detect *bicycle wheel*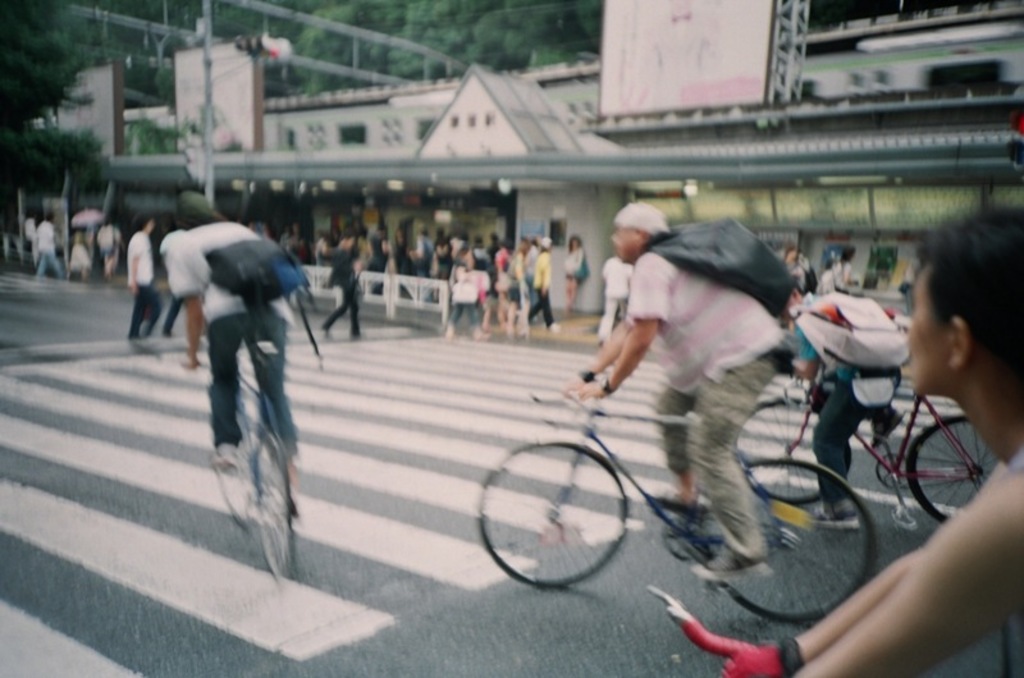
bbox(735, 397, 851, 505)
